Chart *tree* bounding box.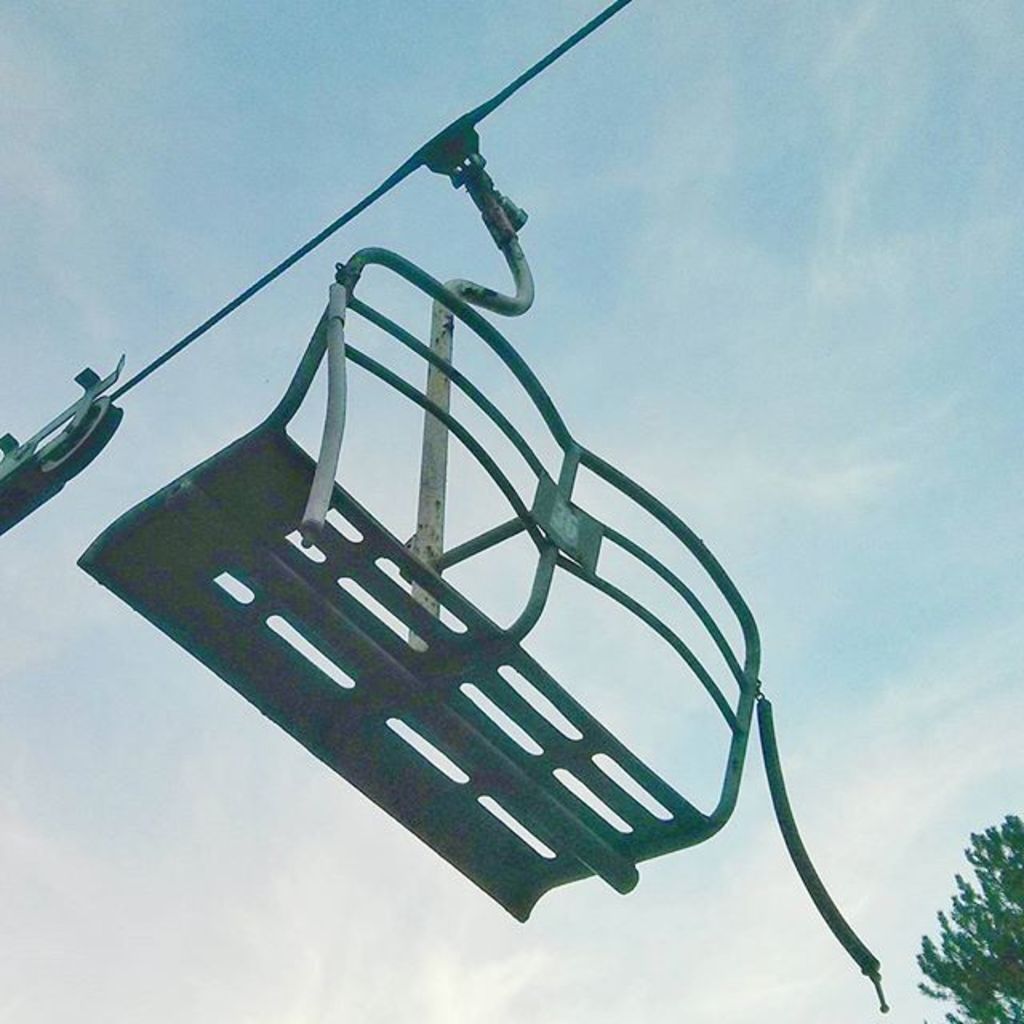
Charted: 914 808 1022 1022.
